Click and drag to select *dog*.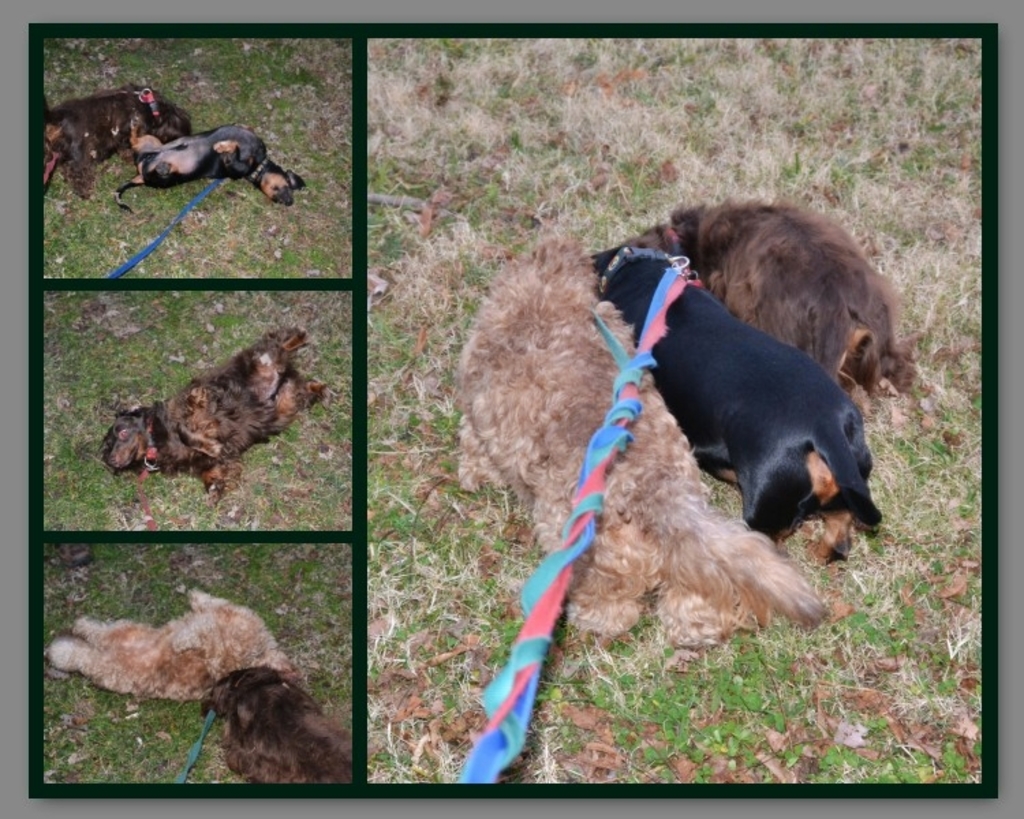
Selection: <region>445, 236, 845, 648</region>.
